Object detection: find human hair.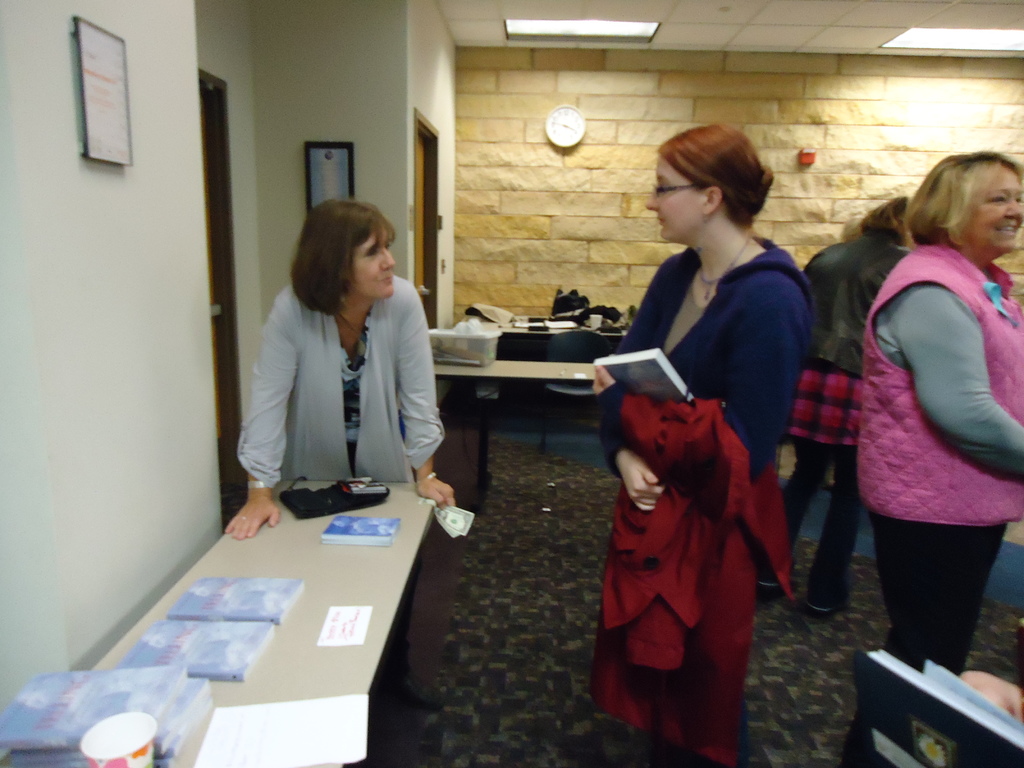
crop(908, 150, 1023, 248).
